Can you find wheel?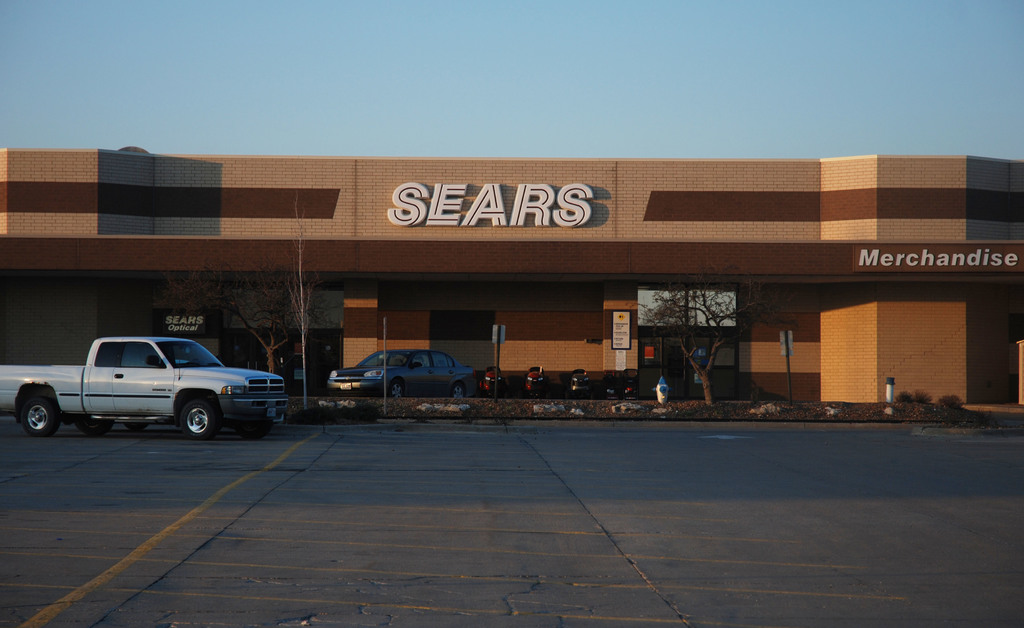
Yes, bounding box: bbox=(76, 416, 110, 434).
